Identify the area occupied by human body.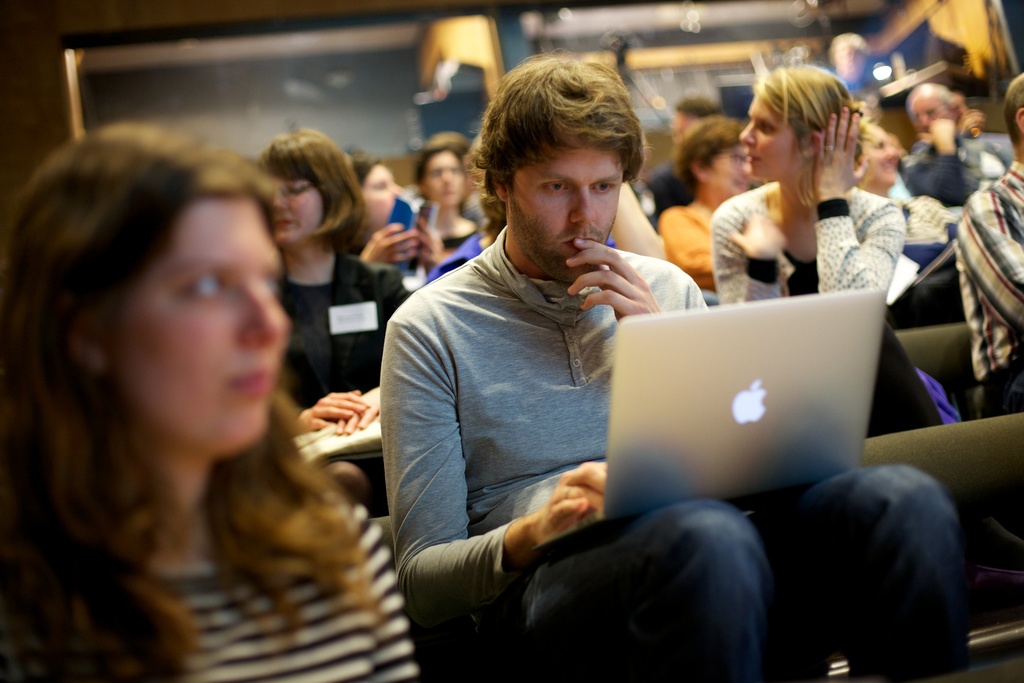
Area: BBox(706, 102, 955, 441).
